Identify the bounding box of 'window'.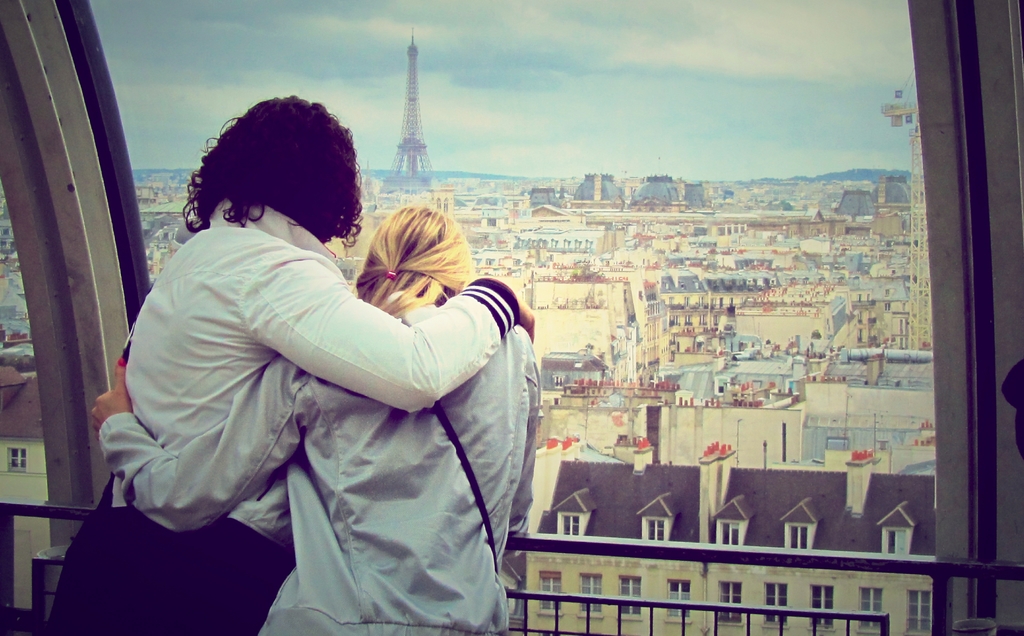
{"left": 810, "top": 585, "right": 836, "bottom": 631}.
